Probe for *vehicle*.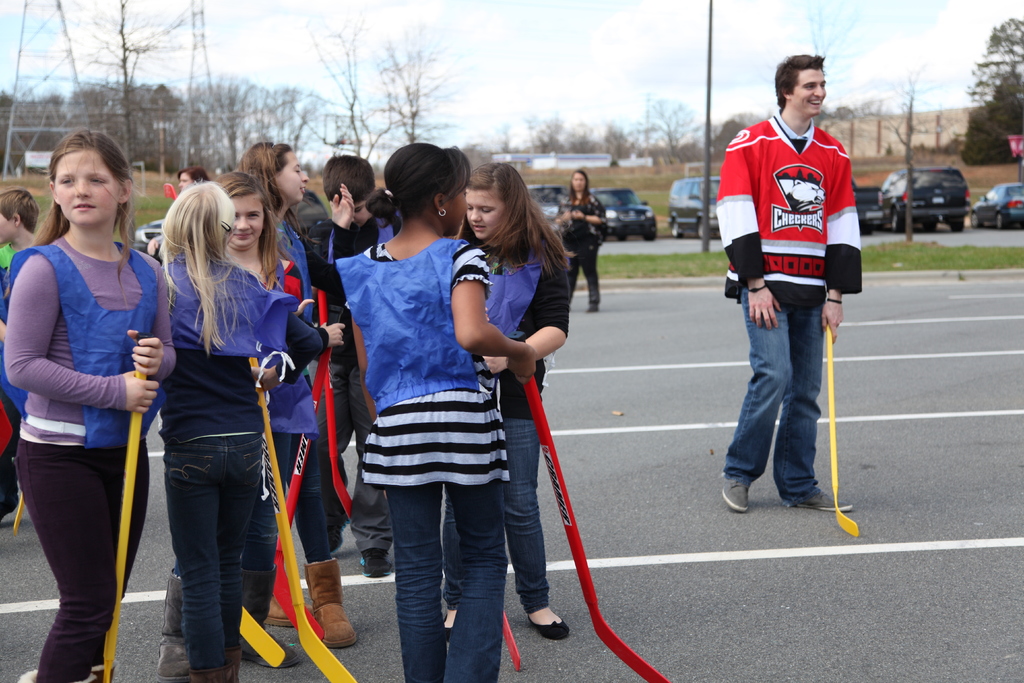
Probe result: select_region(884, 168, 970, 231).
